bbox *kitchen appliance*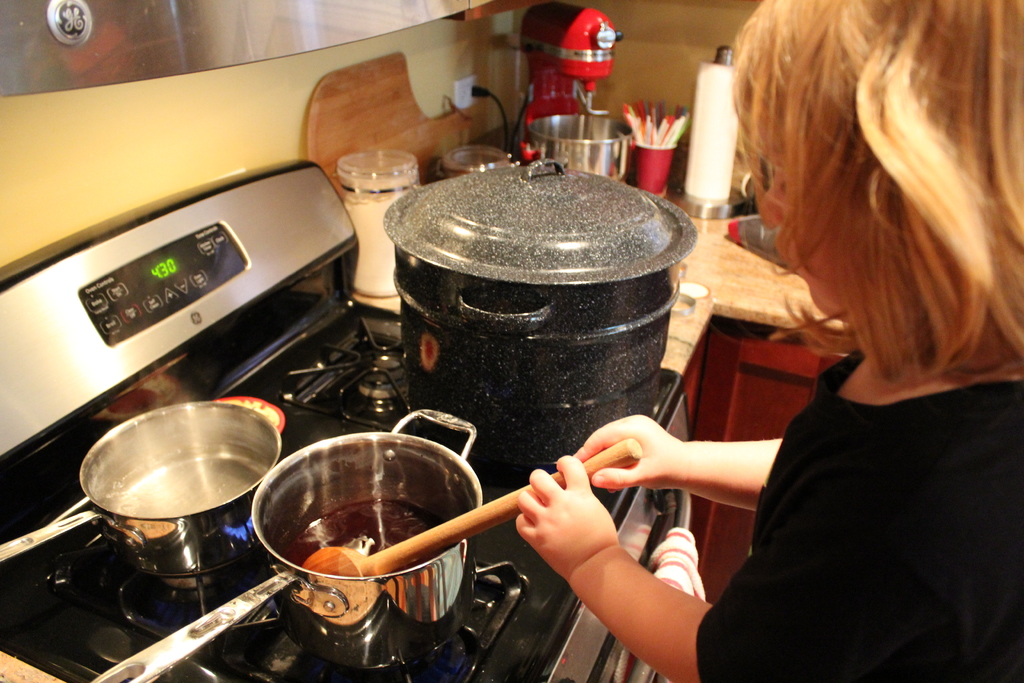
<region>93, 402, 486, 682</region>
